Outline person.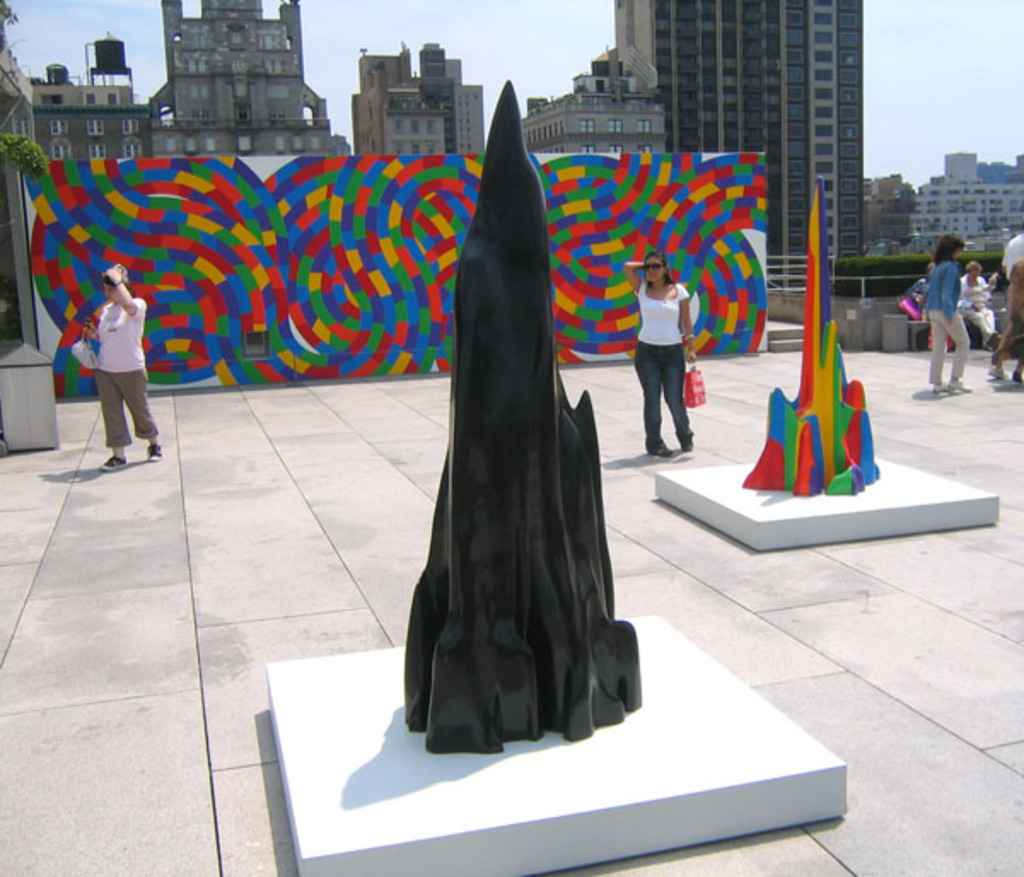
Outline: [x1=58, y1=249, x2=138, y2=469].
